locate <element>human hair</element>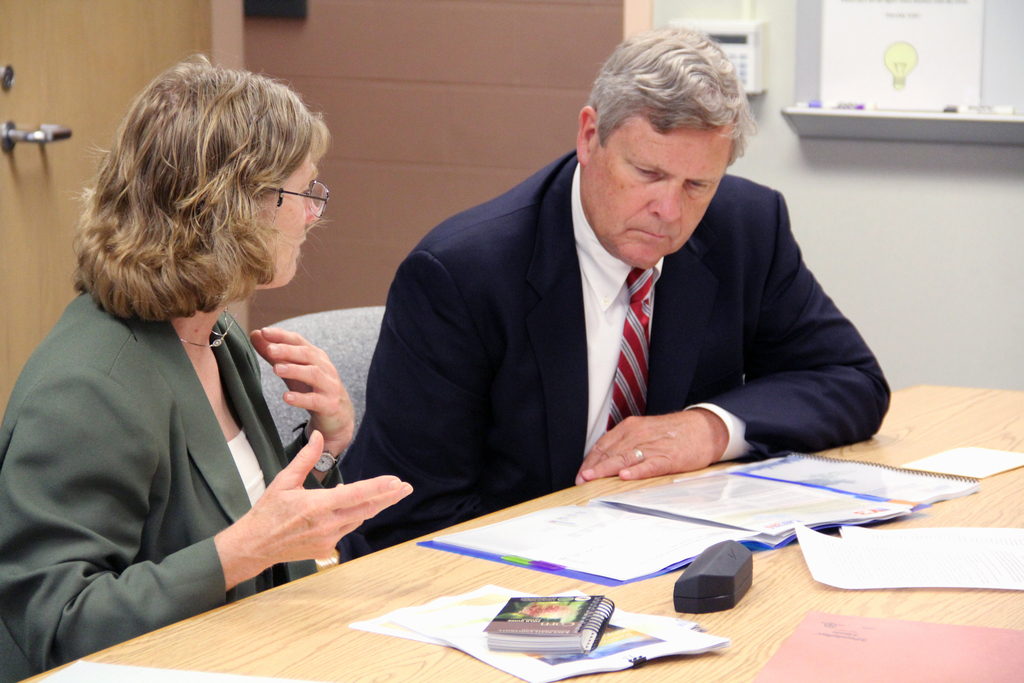
71, 49, 335, 318
